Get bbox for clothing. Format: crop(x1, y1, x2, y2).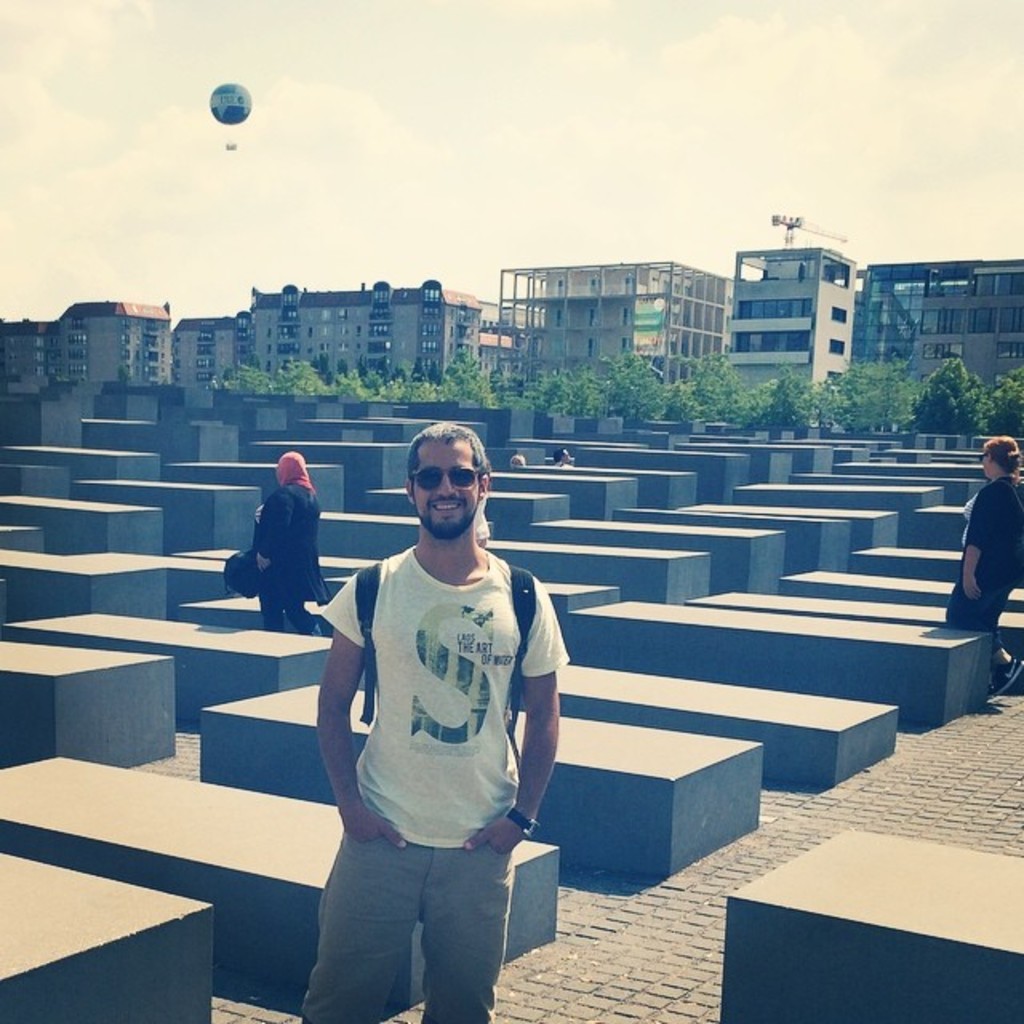
crop(251, 475, 333, 630).
